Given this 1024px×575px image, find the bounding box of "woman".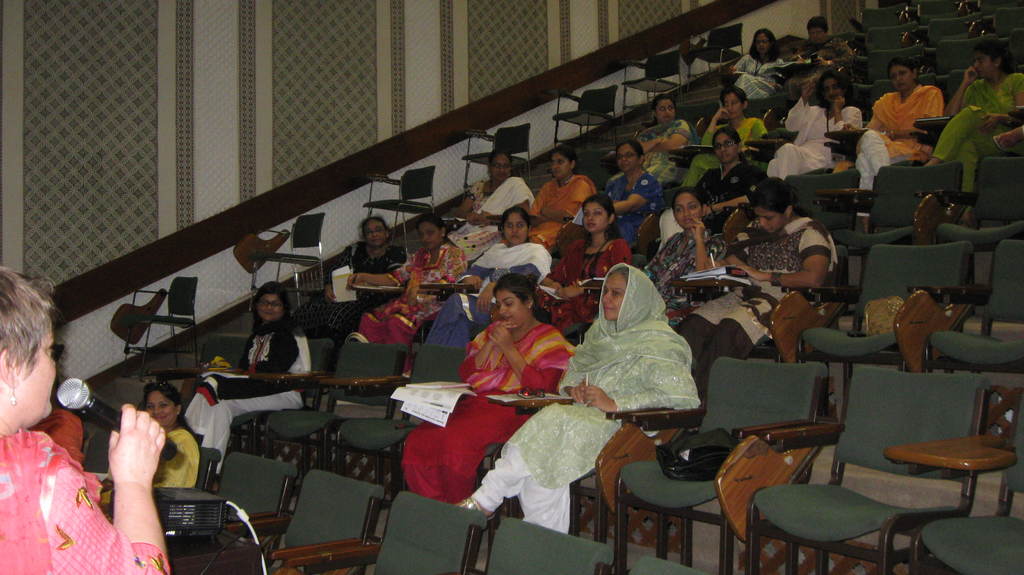
BBox(291, 218, 406, 396).
